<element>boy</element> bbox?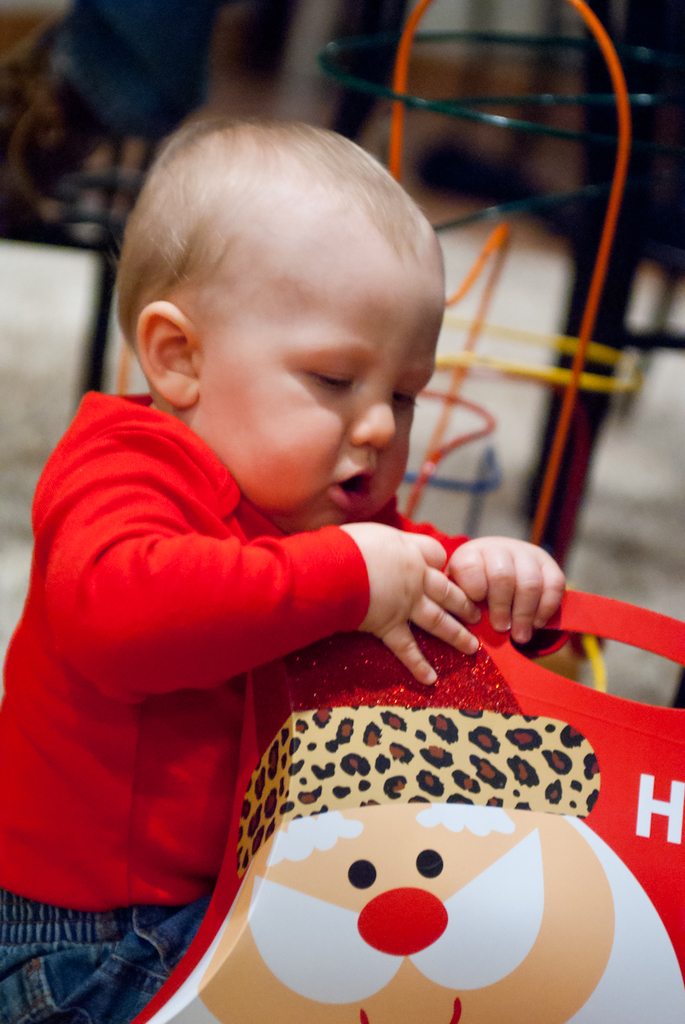
<box>0,111,602,1023</box>
